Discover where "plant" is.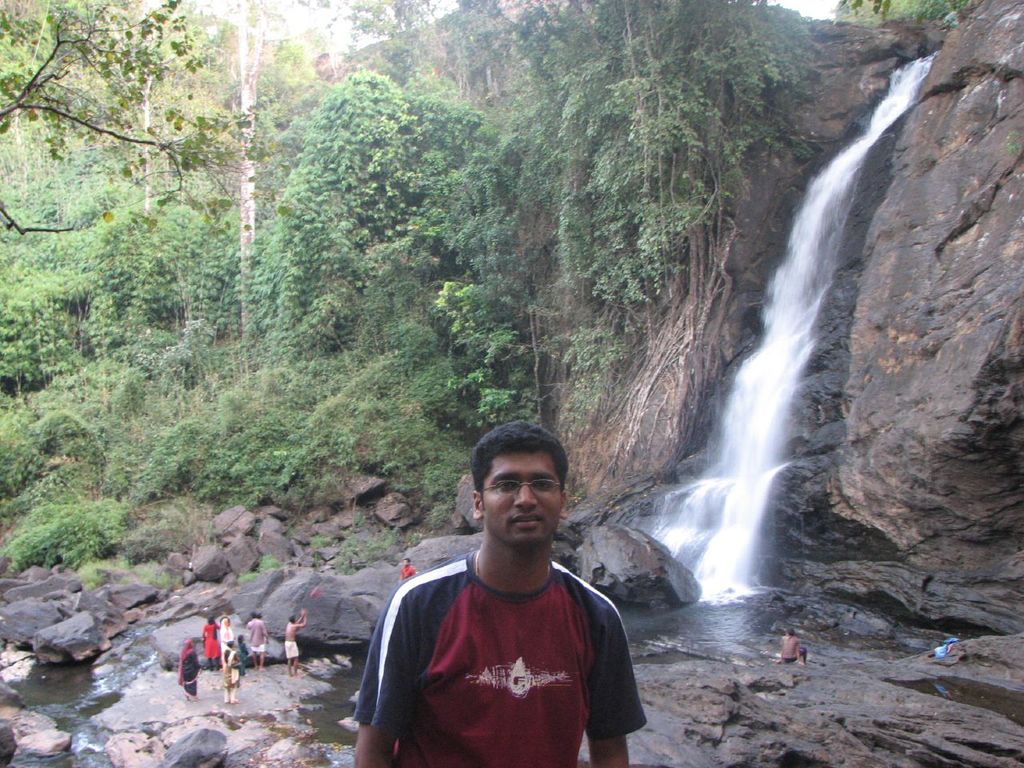
Discovered at locate(125, 496, 219, 562).
